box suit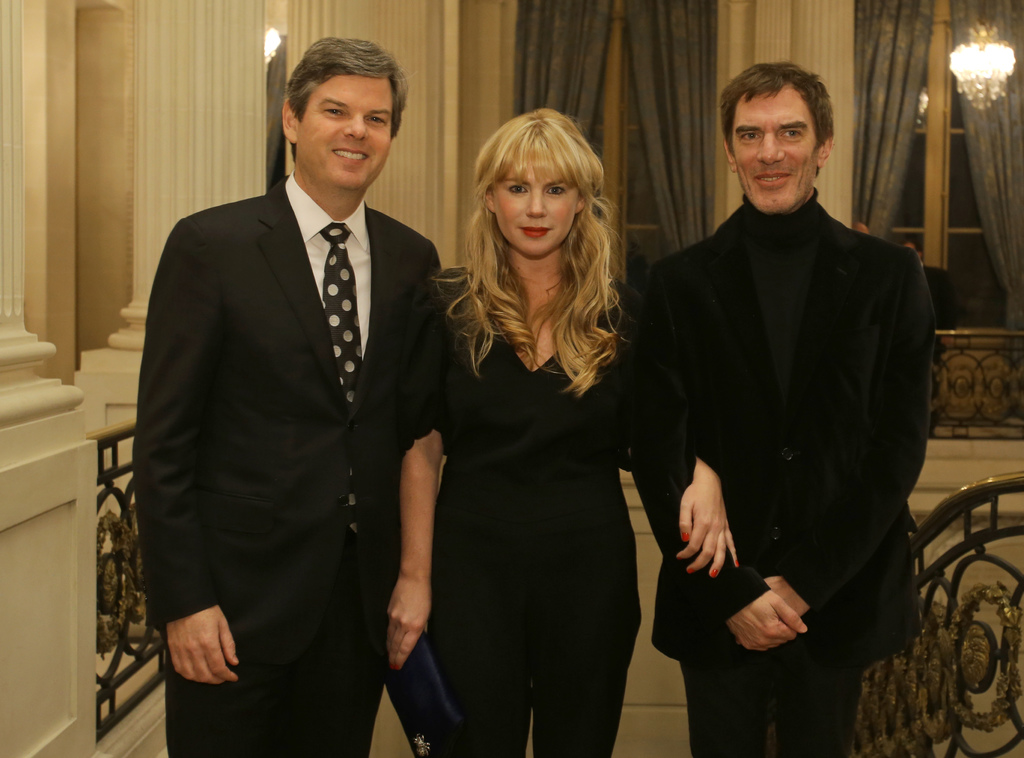
bbox=[132, 177, 445, 757]
